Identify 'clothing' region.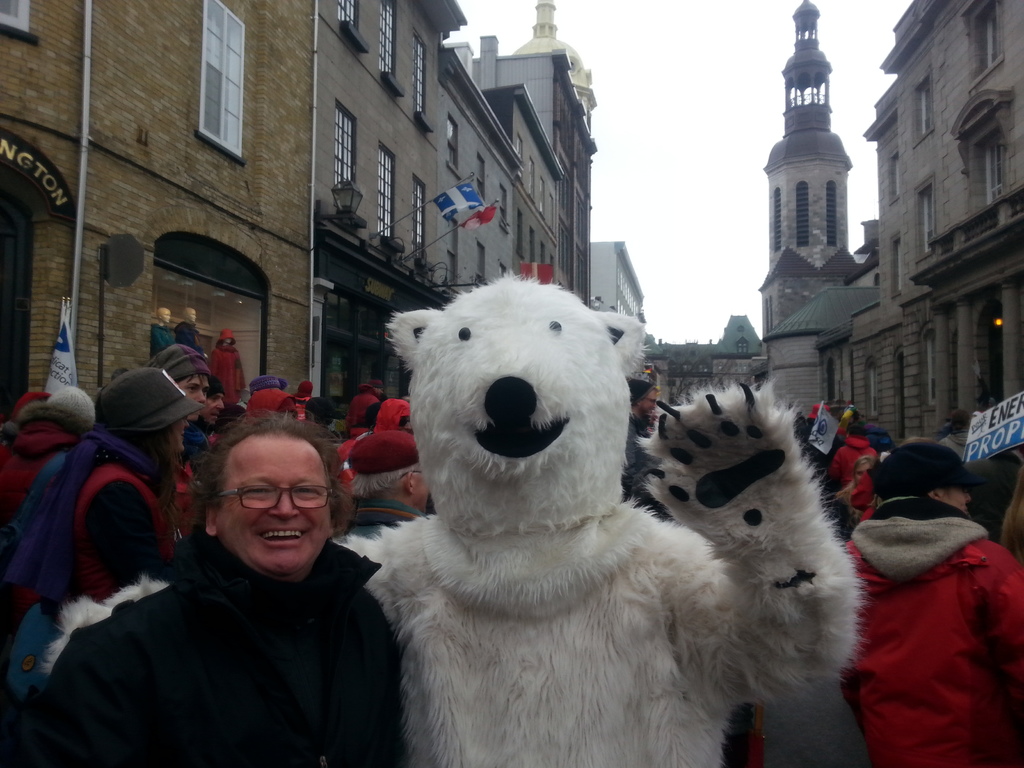
Region: (x1=861, y1=479, x2=1014, y2=750).
